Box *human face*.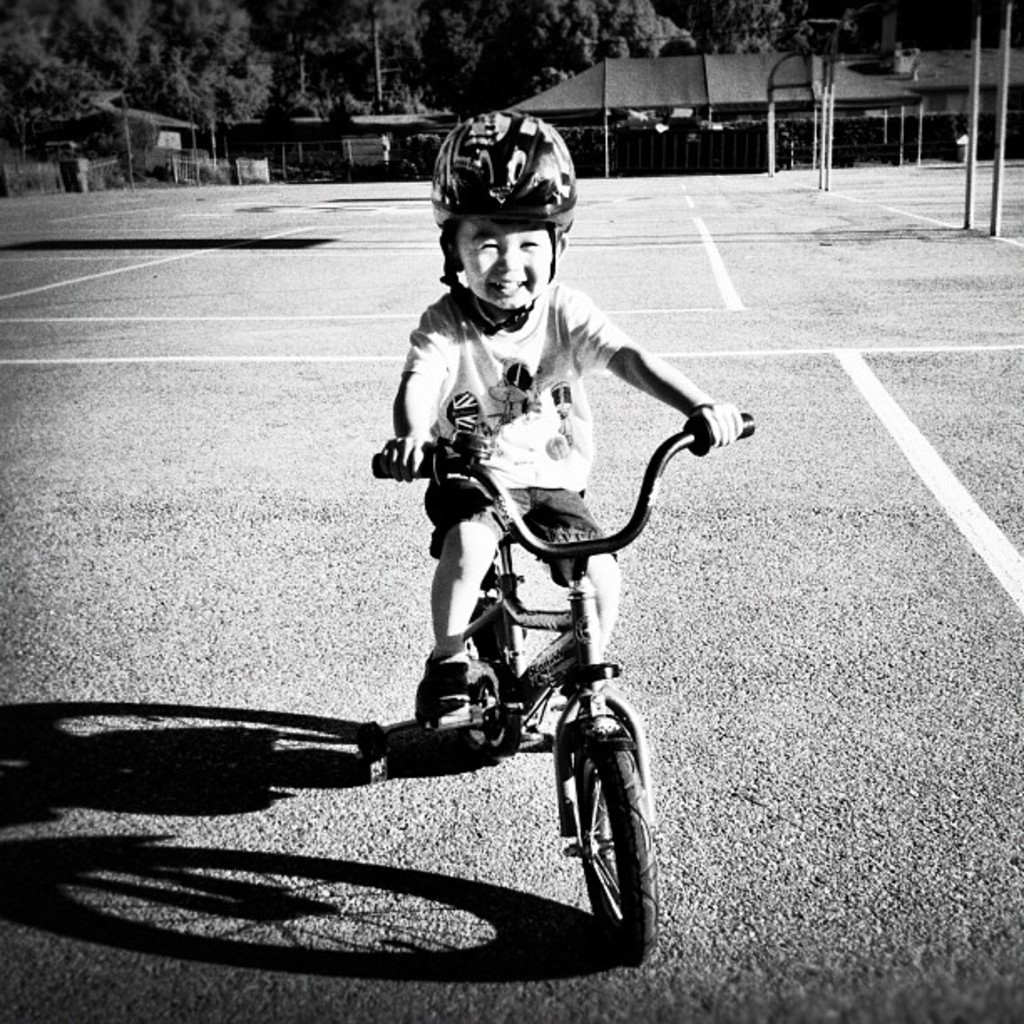
x1=460 y1=216 x2=569 y2=305.
